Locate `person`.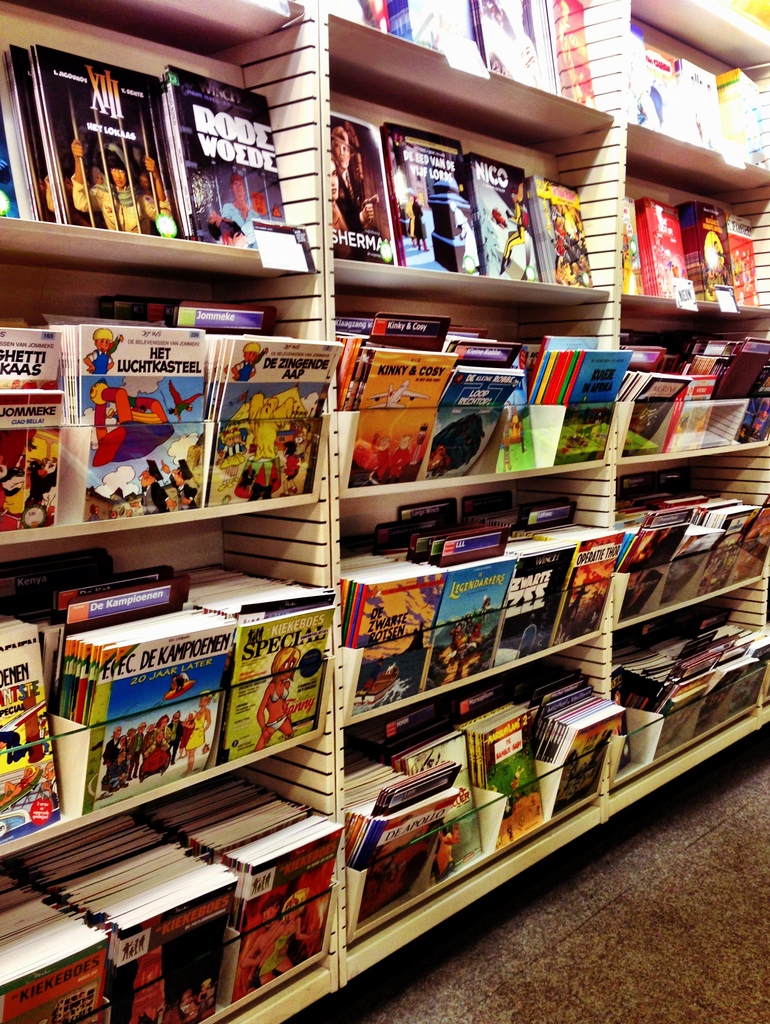
Bounding box: Rect(90, 505, 104, 522).
